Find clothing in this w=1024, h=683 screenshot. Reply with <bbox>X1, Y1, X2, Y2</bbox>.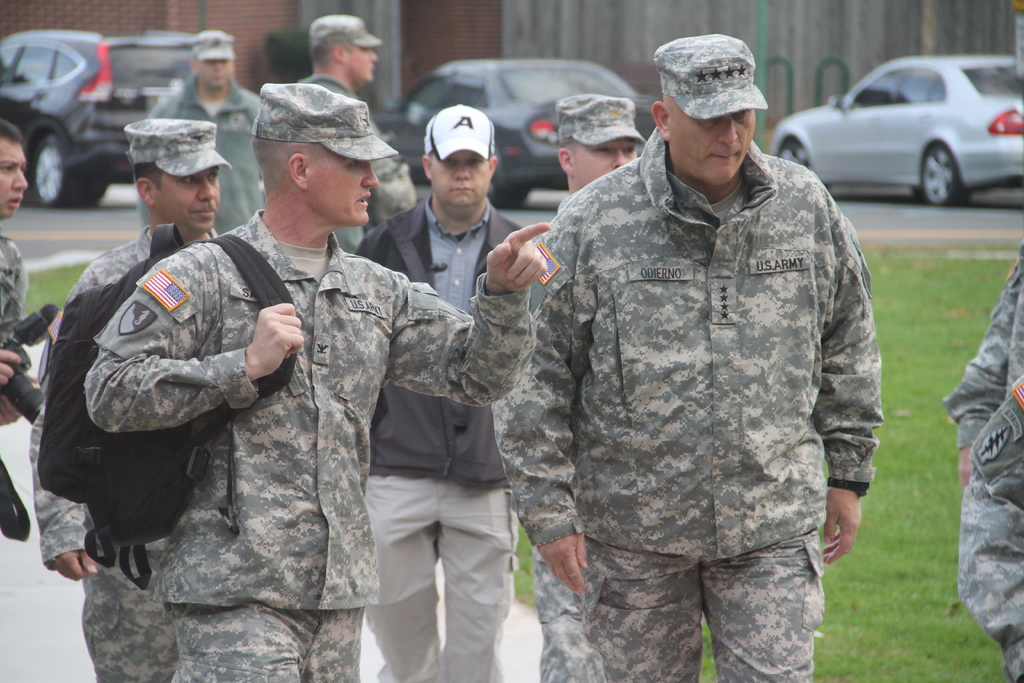
<bbox>504, 31, 884, 682</bbox>.
